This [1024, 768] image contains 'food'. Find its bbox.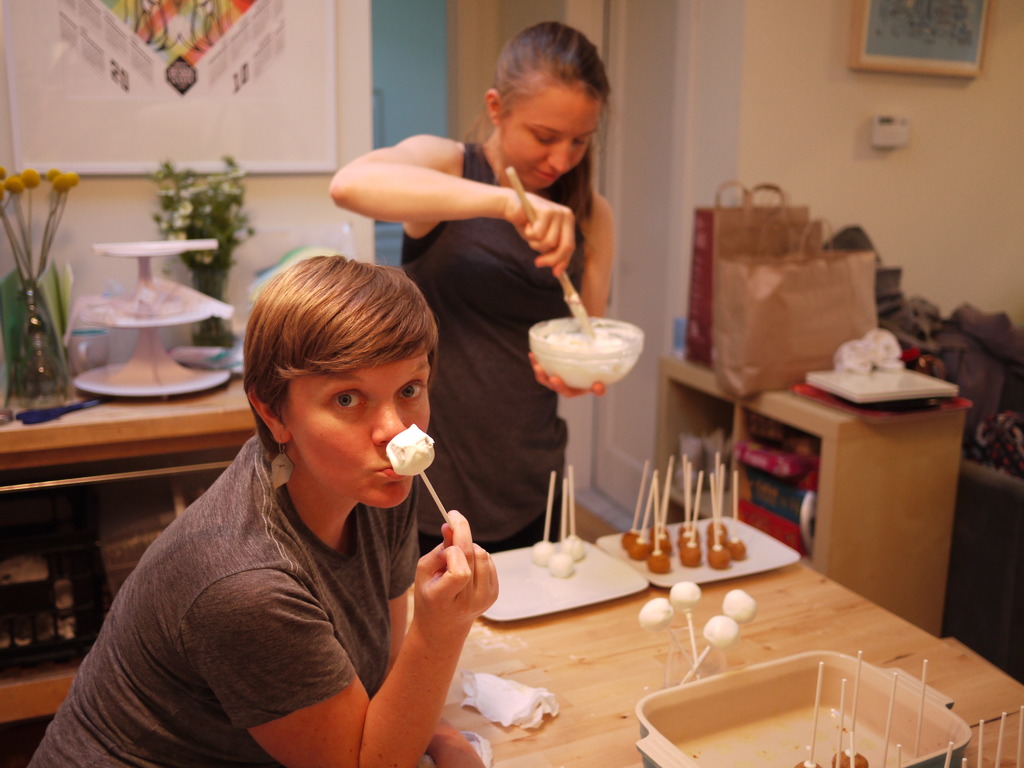
562/532/584/561.
